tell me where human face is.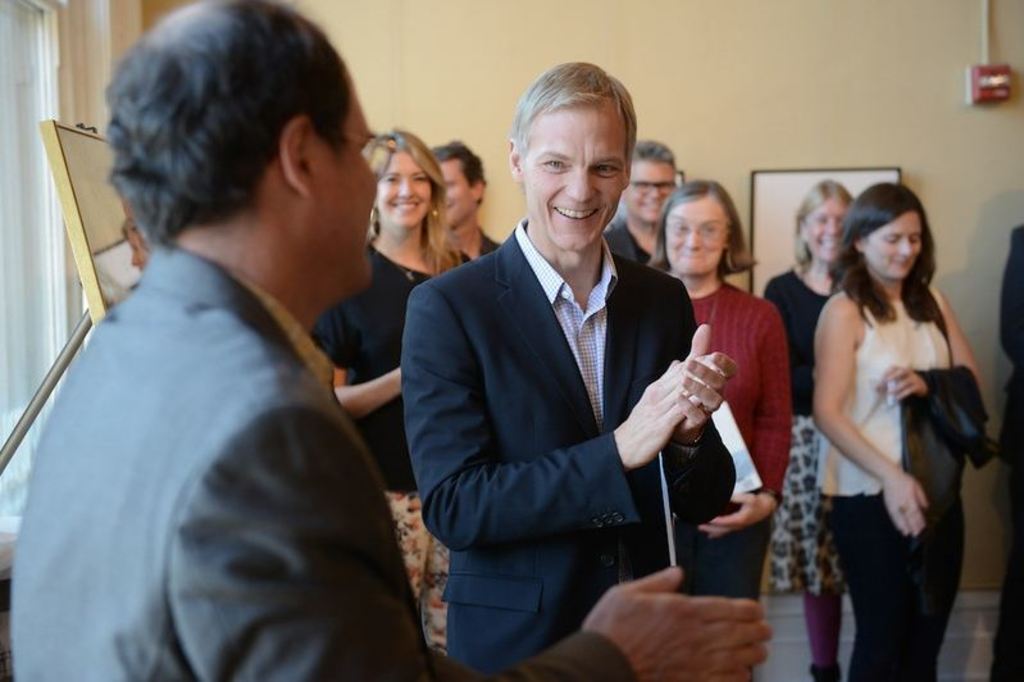
human face is at [left=311, top=65, right=383, bottom=288].
